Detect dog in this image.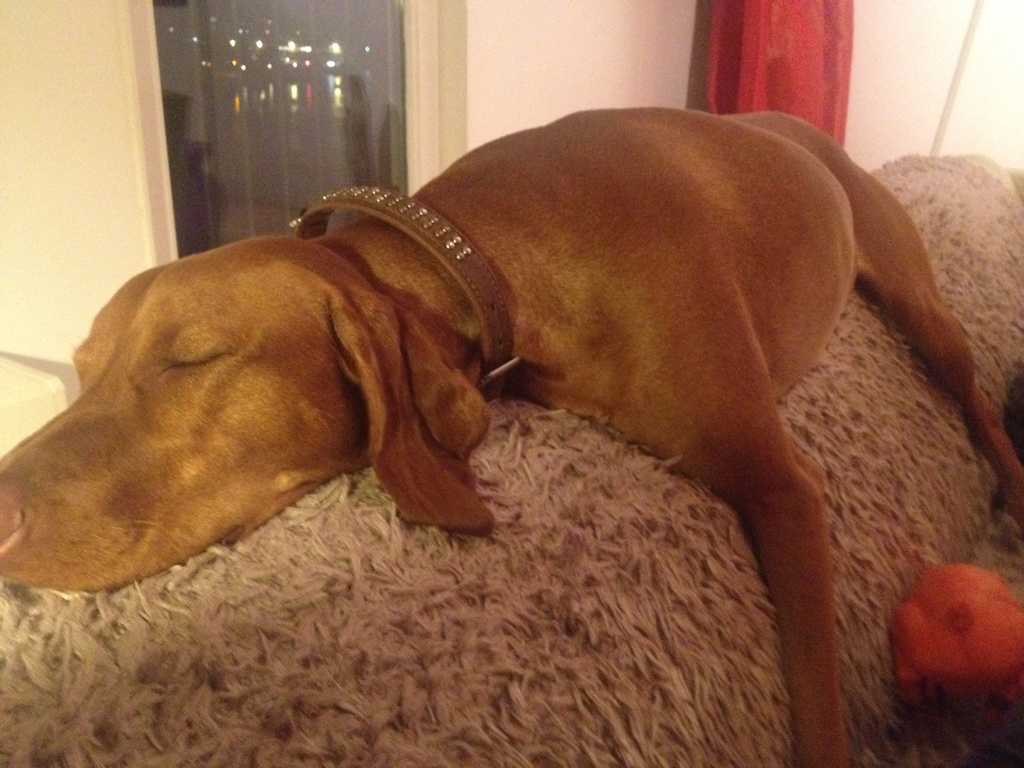
Detection: [x1=0, y1=109, x2=1023, y2=767].
